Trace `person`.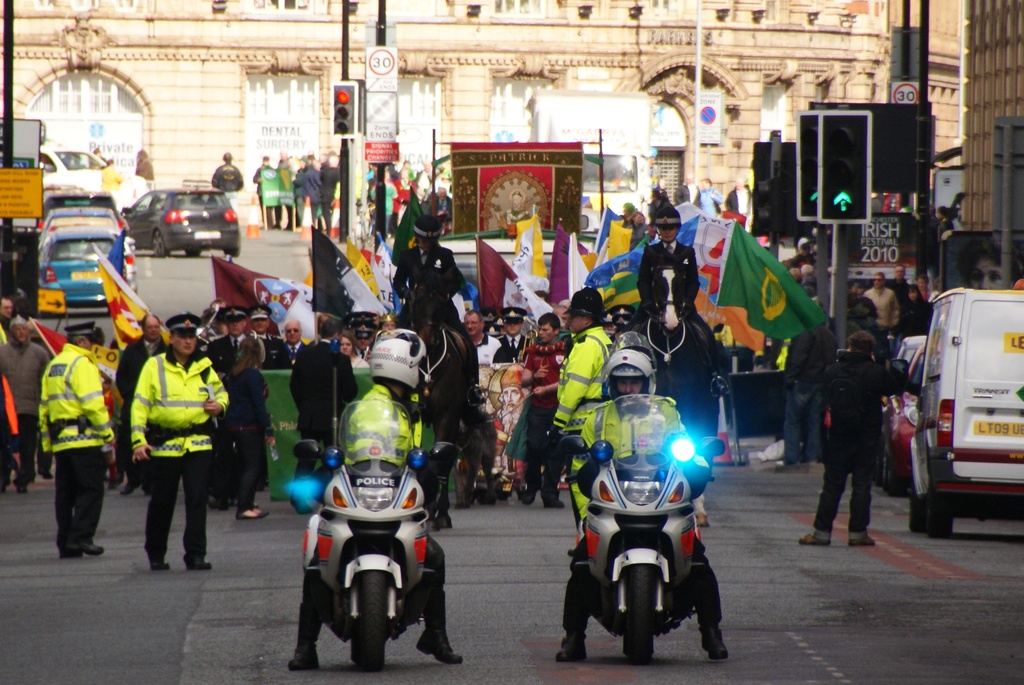
Traced to Rect(958, 237, 1021, 291).
